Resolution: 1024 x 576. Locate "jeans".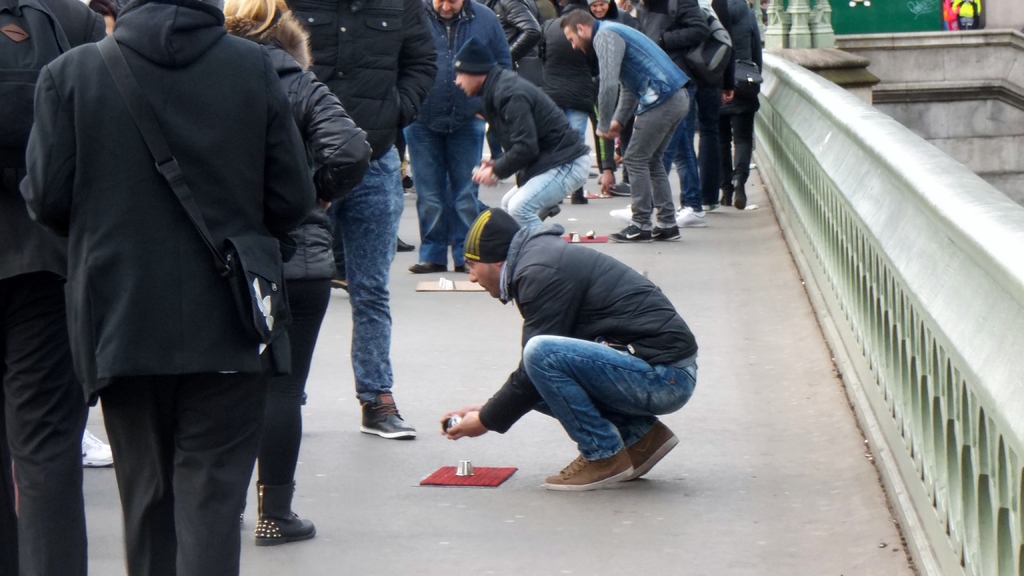
bbox=(330, 133, 401, 467).
